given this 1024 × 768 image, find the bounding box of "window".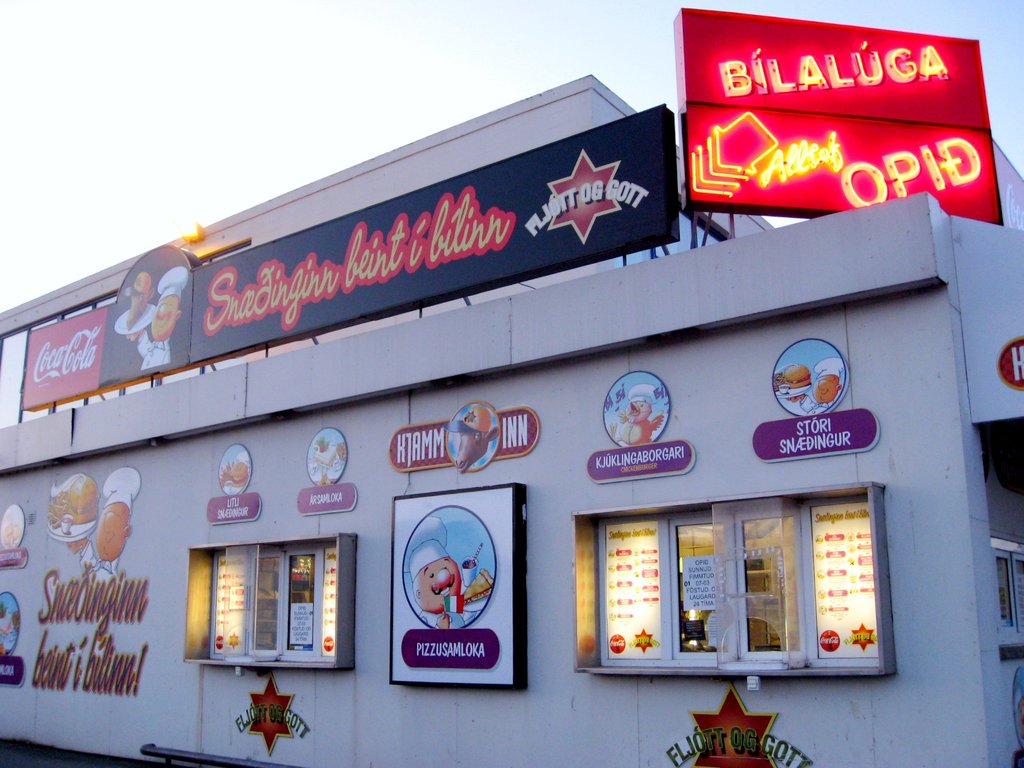
select_region(599, 503, 877, 664).
